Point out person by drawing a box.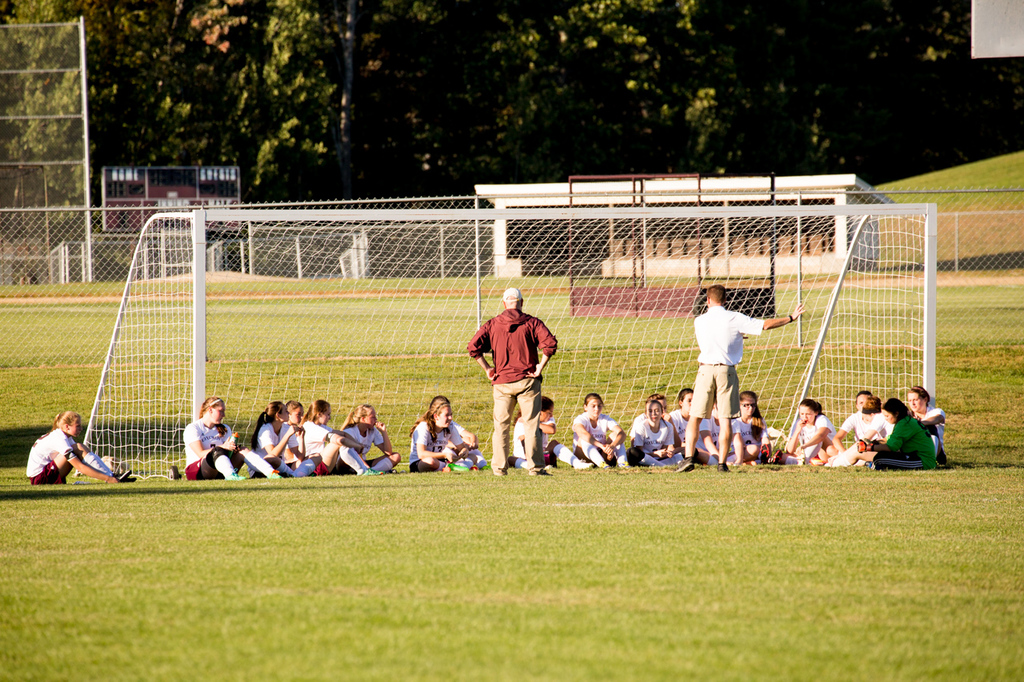
570:389:626:471.
